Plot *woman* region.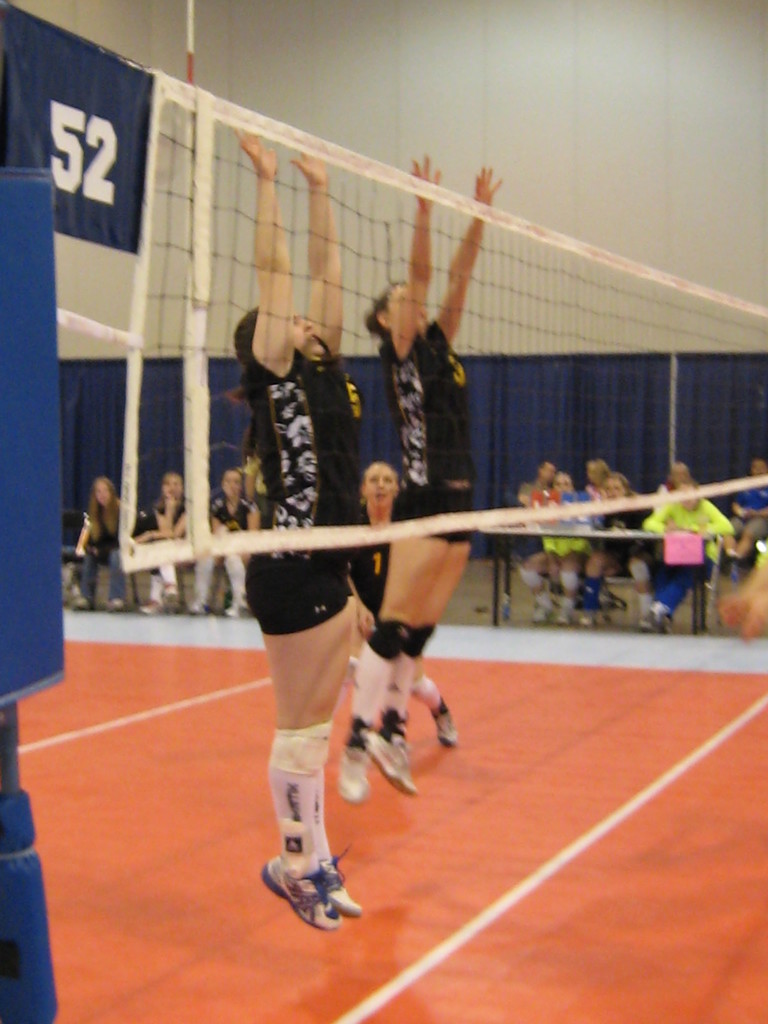
Plotted at (348, 467, 454, 746).
